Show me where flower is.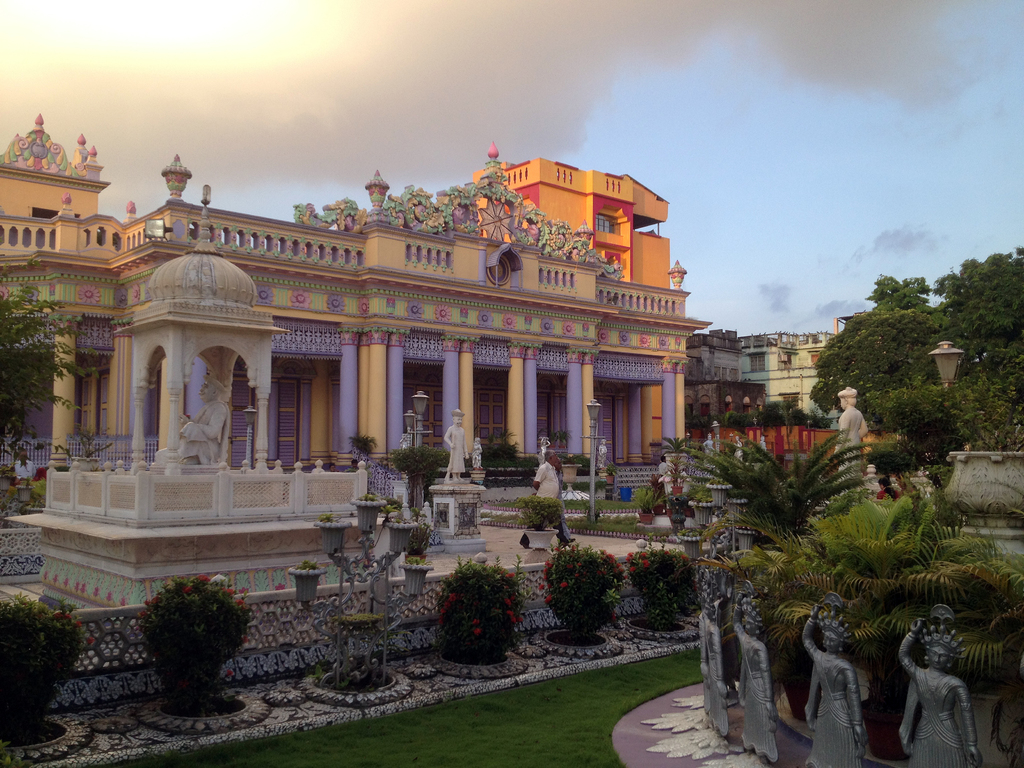
flower is at pyautogui.locateOnScreen(500, 594, 511, 606).
